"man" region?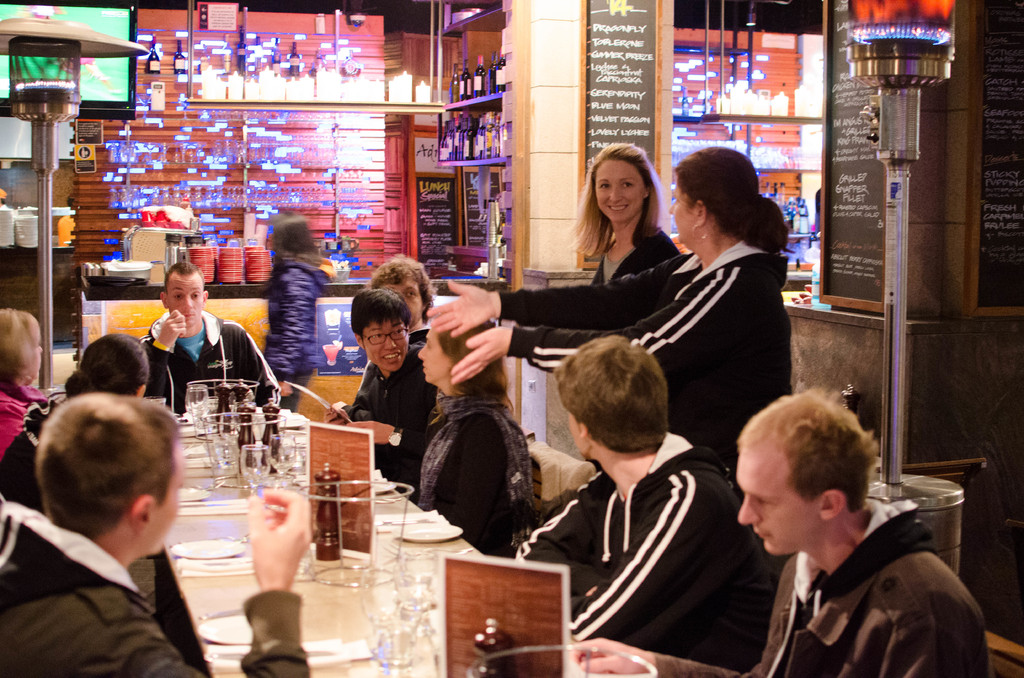
x1=572, y1=389, x2=991, y2=677
